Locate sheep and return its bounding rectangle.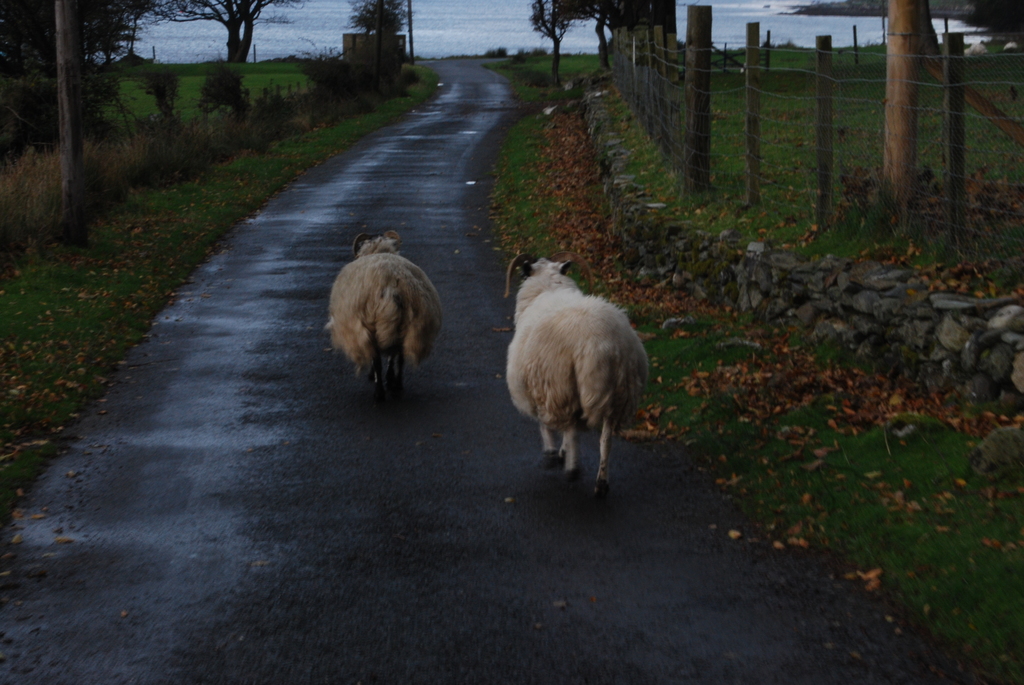
{"x1": 320, "y1": 228, "x2": 444, "y2": 389}.
